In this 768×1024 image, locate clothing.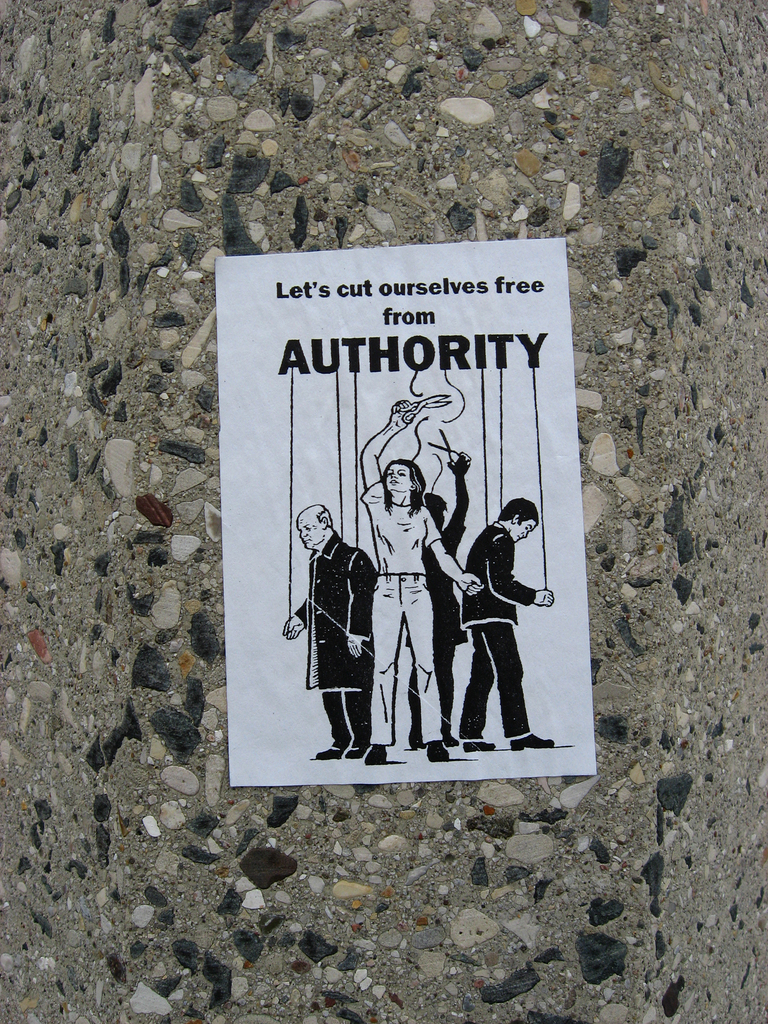
Bounding box: select_region(372, 571, 442, 756).
